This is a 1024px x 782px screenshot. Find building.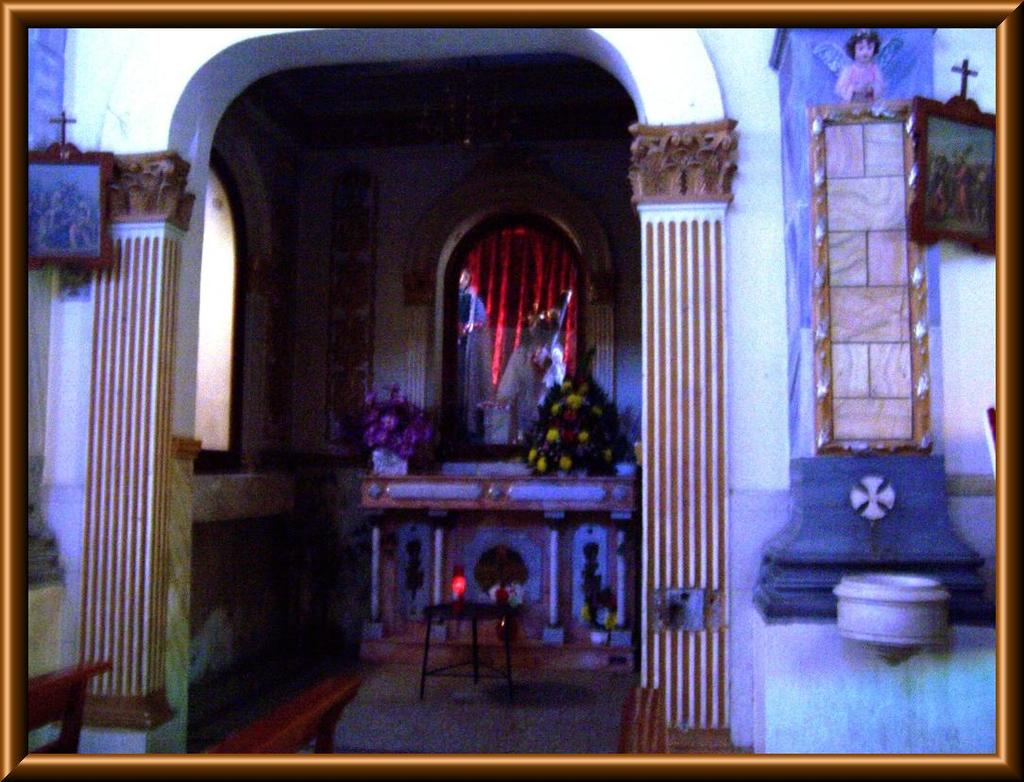
Bounding box: BBox(31, 29, 999, 755).
